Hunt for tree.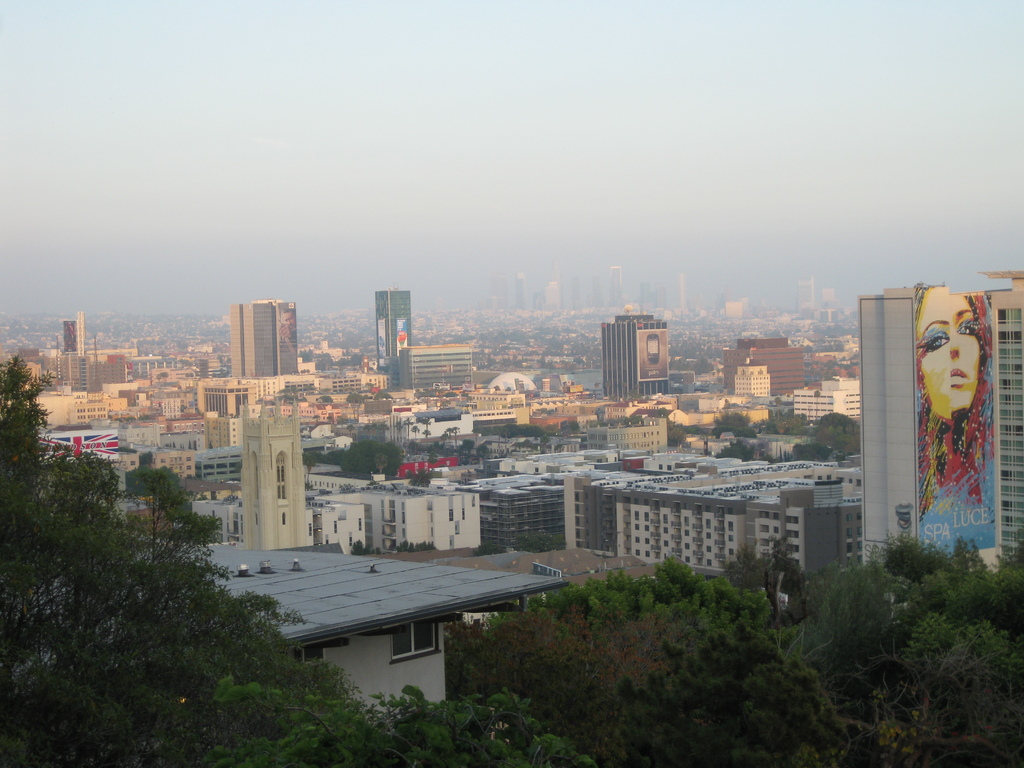
Hunted down at bbox=(0, 354, 329, 767).
